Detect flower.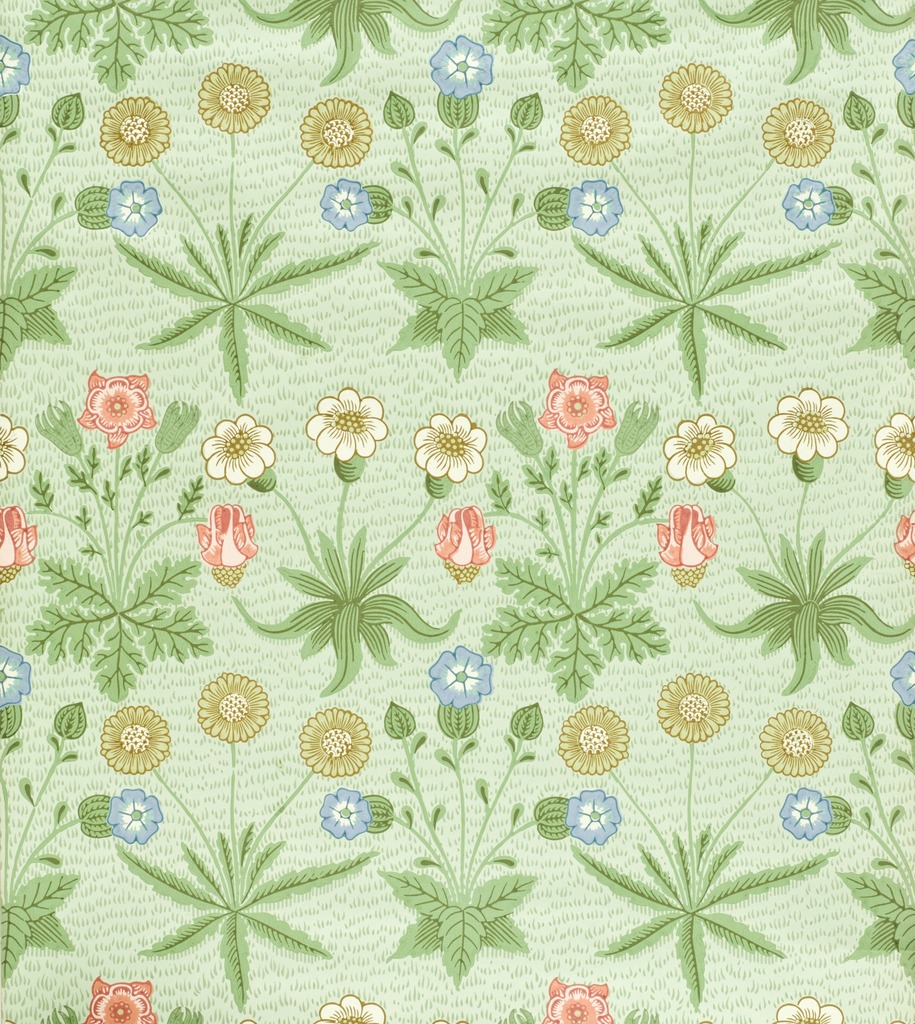
Detected at rect(891, 40, 914, 104).
